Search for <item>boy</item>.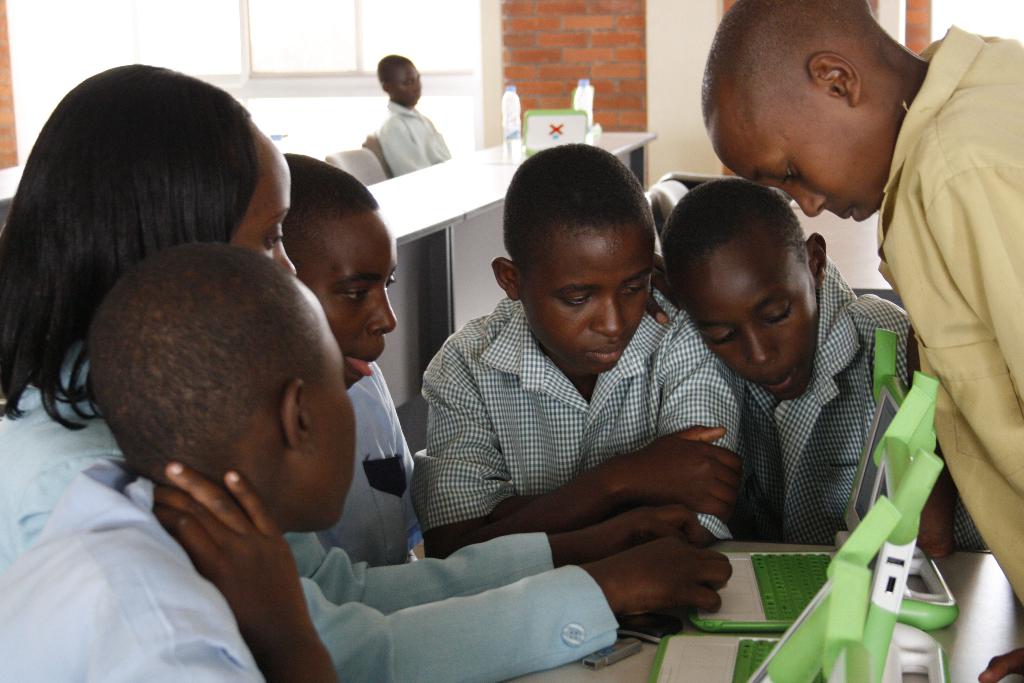
Found at 375, 55, 447, 177.
